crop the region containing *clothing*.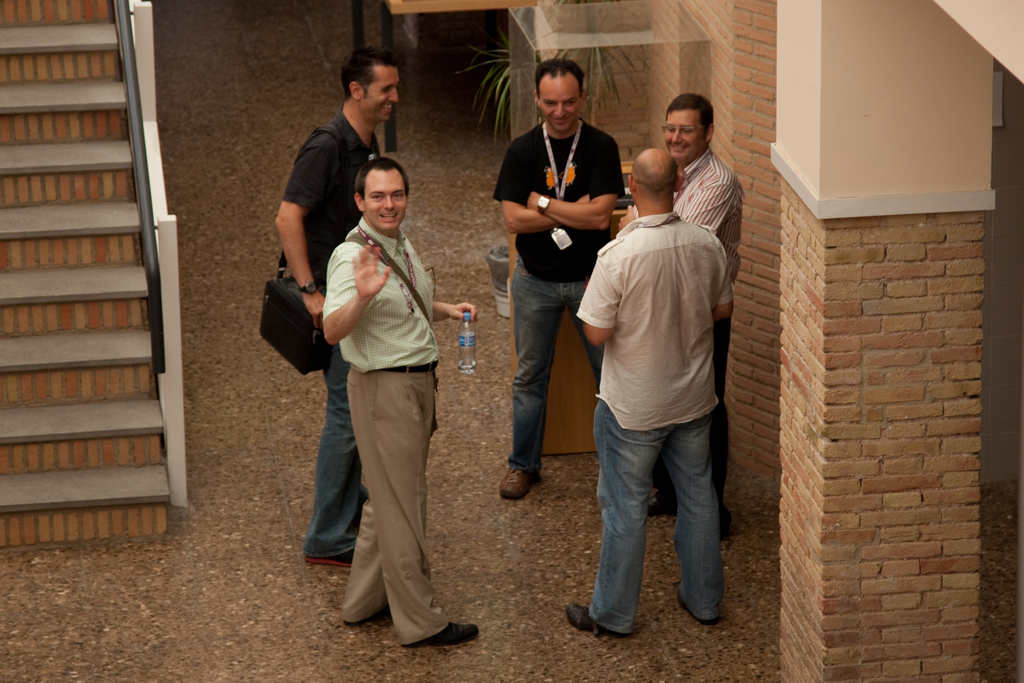
Crop region: <box>278,112,380,562</box>.
